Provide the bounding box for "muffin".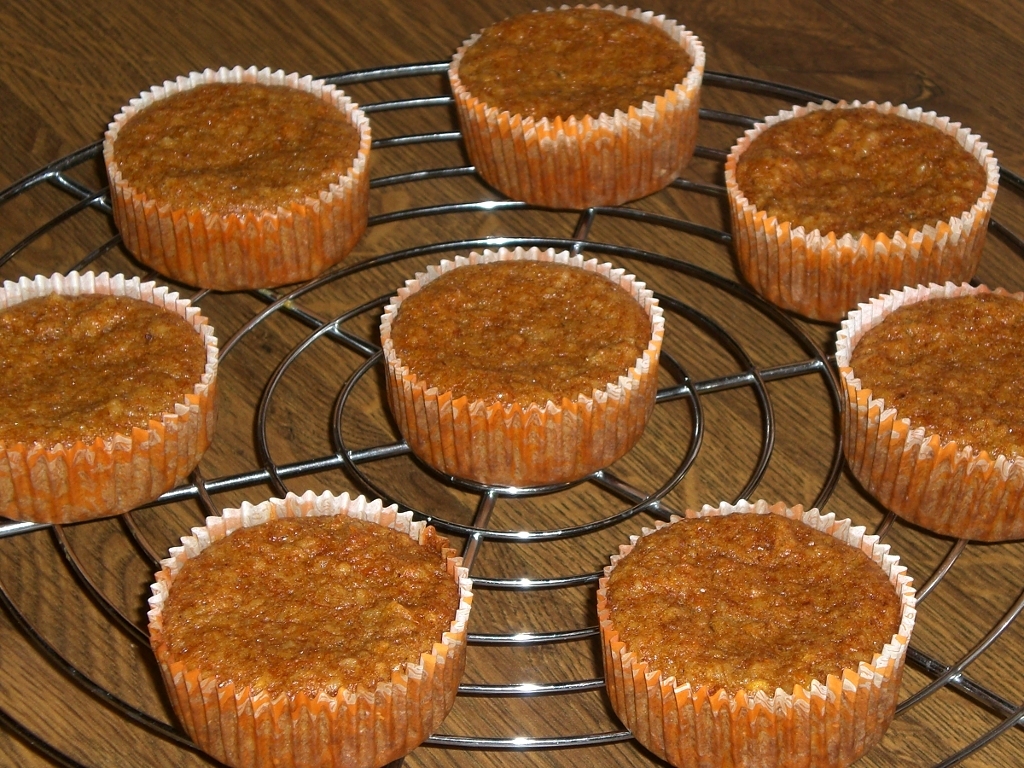
97, 59, 375, 297.
